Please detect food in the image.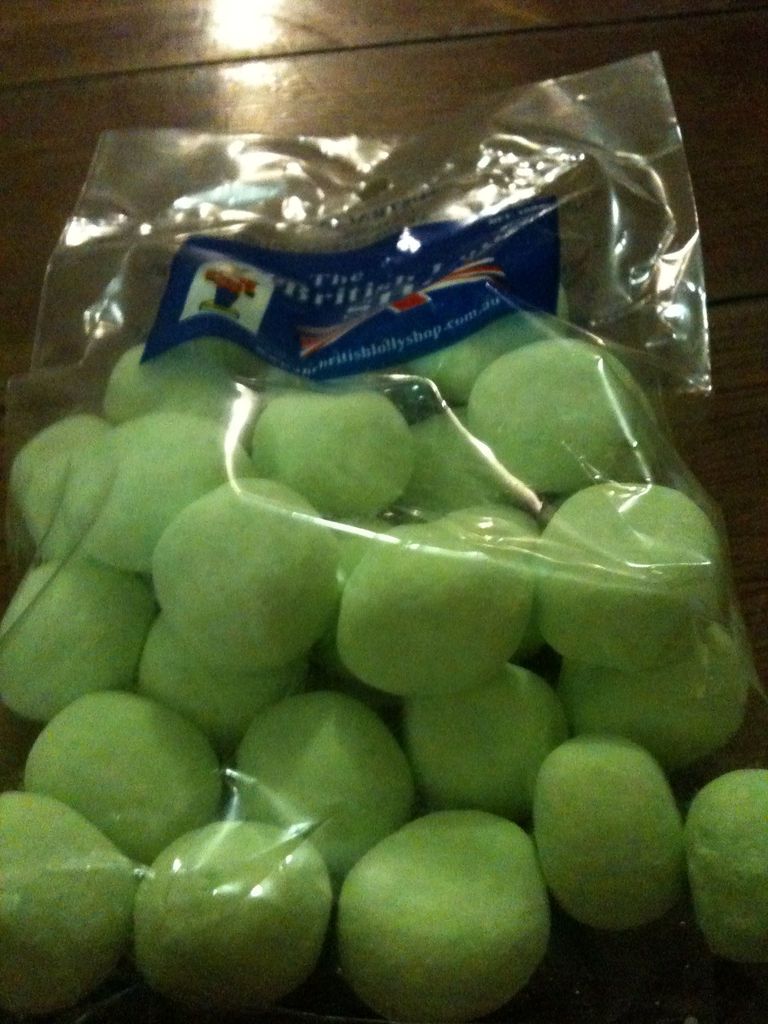
crop(338, 815, 557, 1003).
